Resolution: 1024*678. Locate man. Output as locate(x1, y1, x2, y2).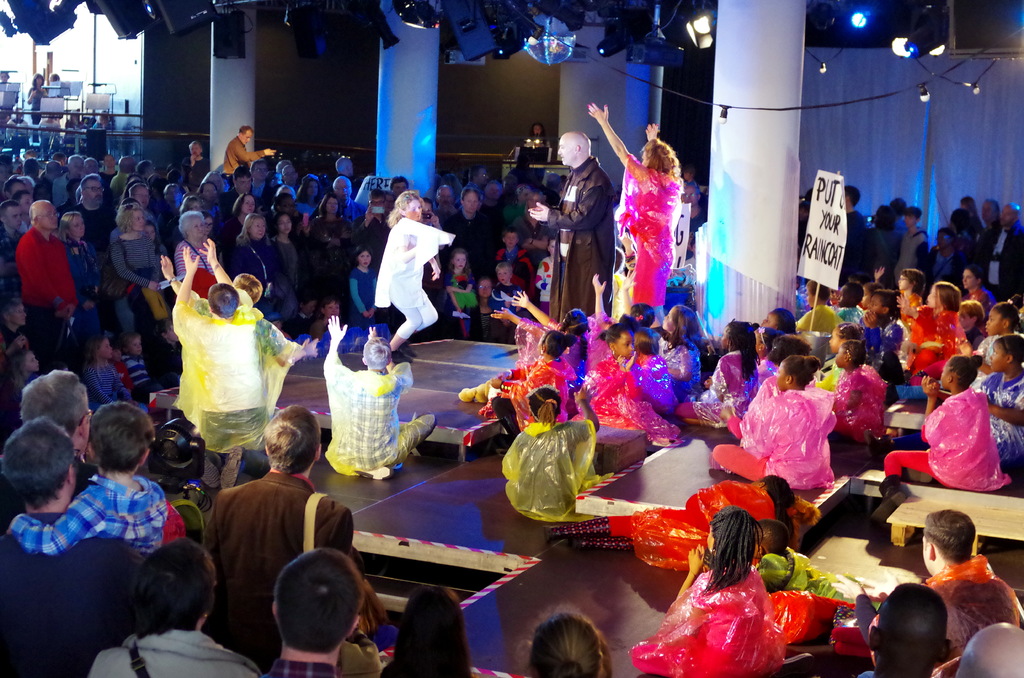
locate(526, 130, 618, 324).
